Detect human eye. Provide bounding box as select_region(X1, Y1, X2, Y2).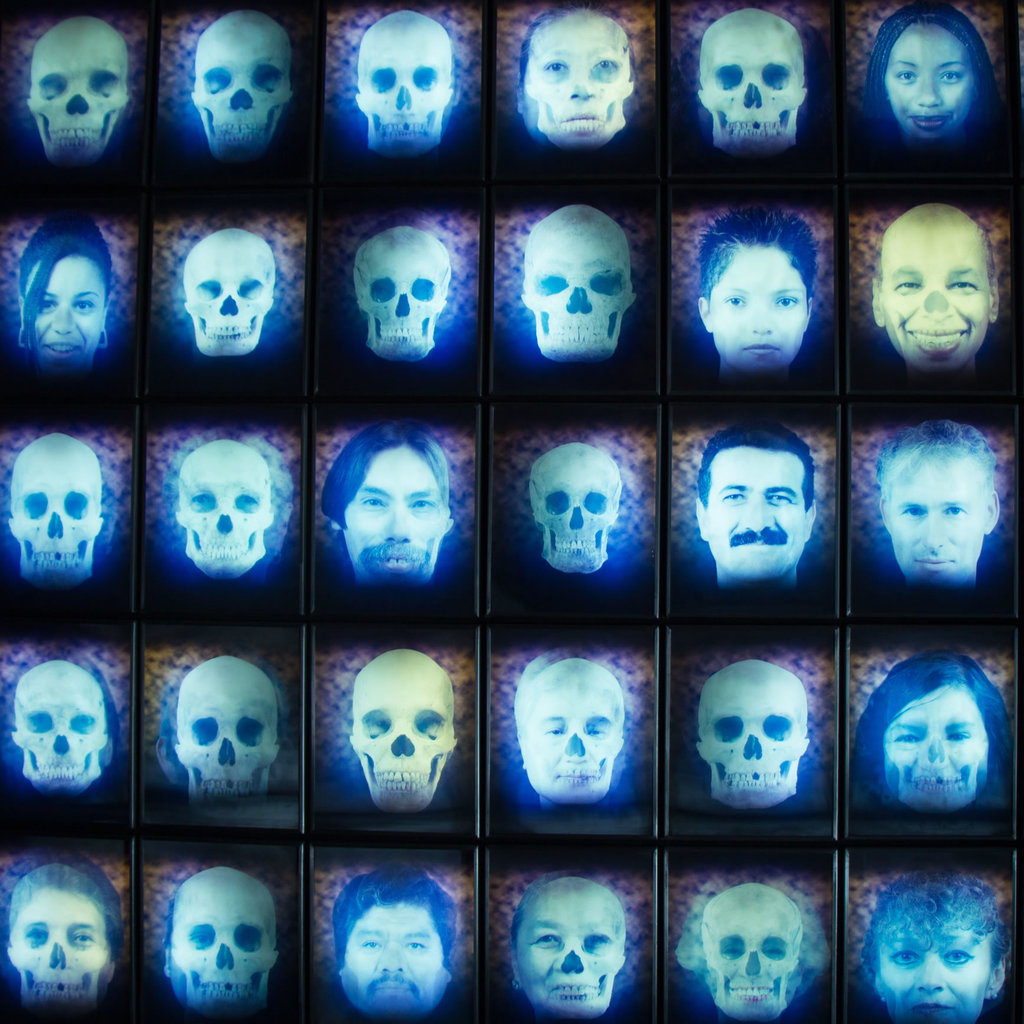
select_region(33, 295, 56, 316).
